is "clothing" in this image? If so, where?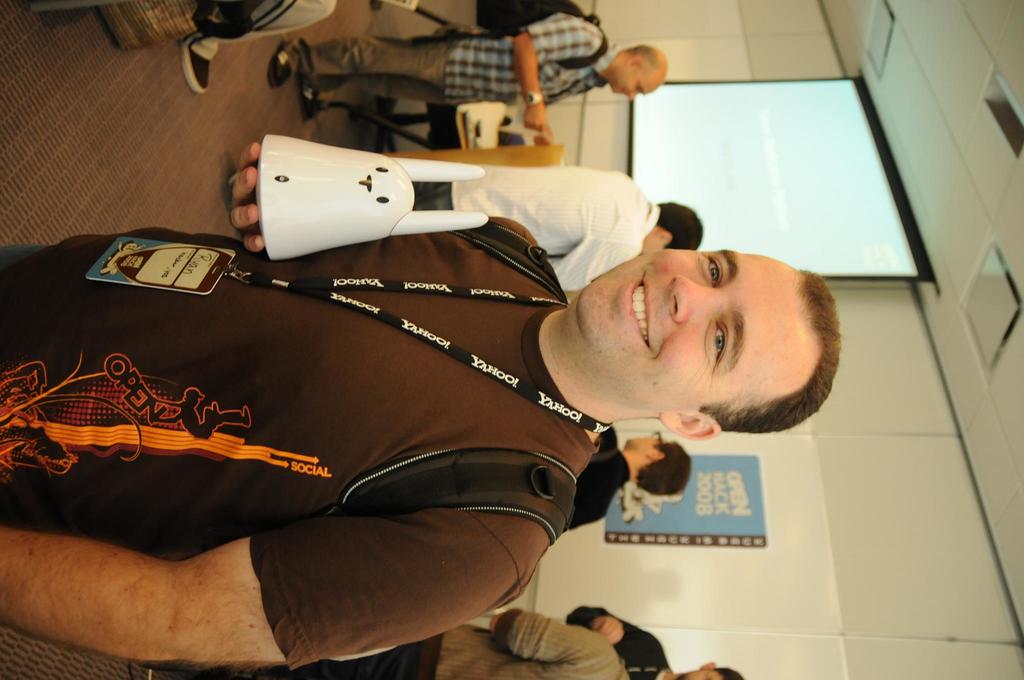
Yes, at crop(168, 0, 347, 74).
